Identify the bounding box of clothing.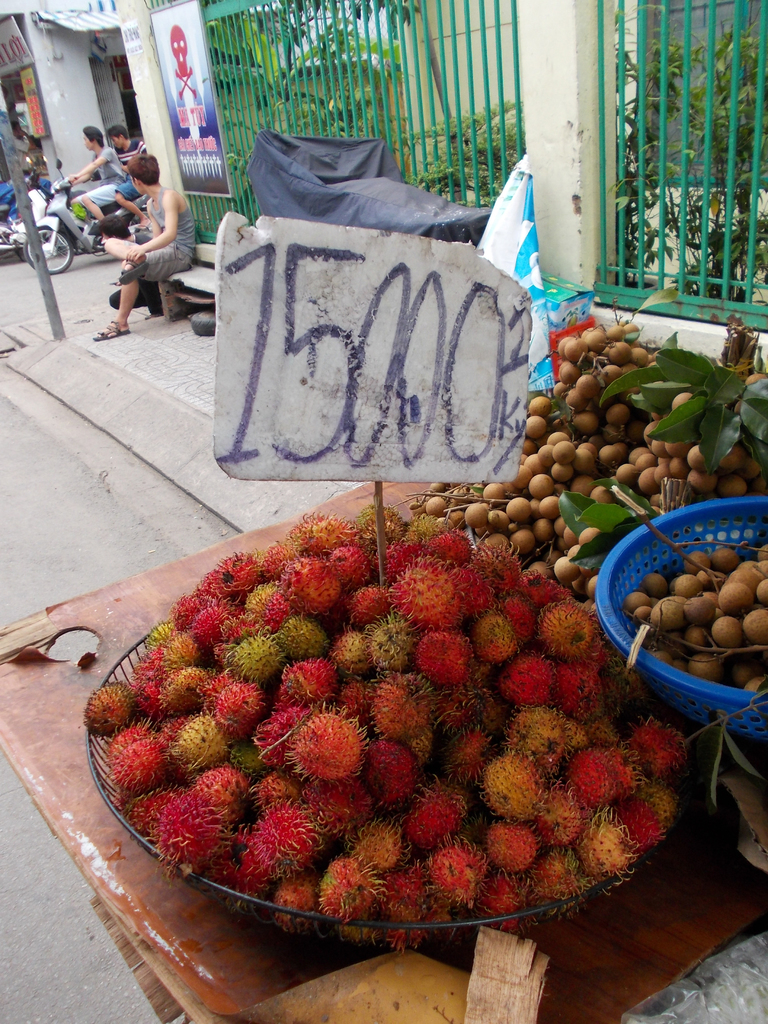
pyautogui.locateOnScreen(72, 138, 124, 223).
